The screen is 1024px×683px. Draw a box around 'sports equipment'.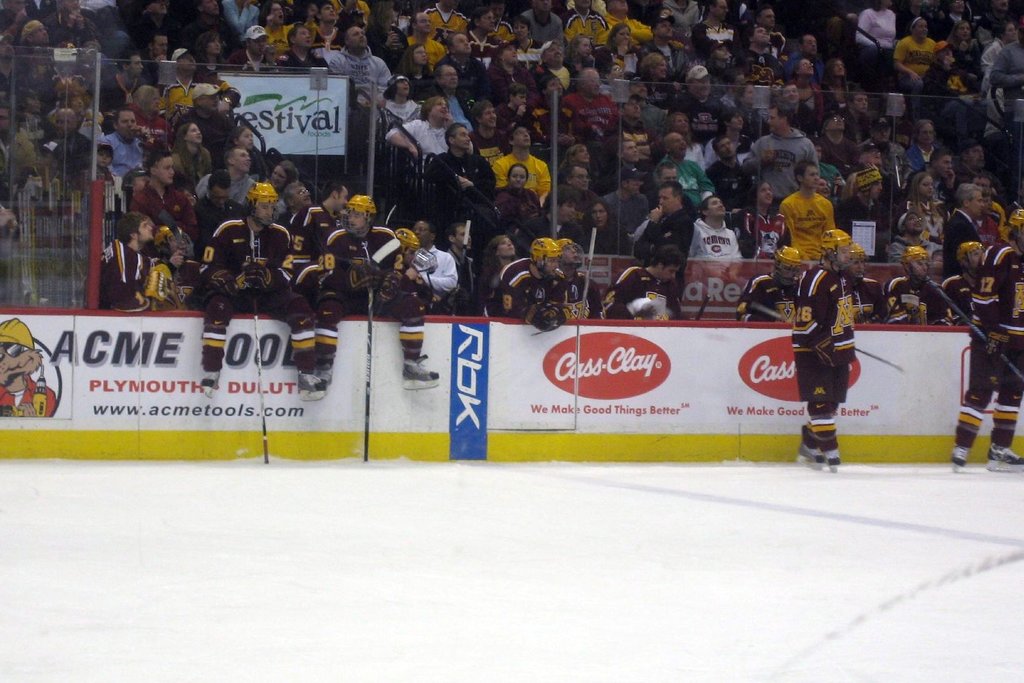
(x1=252, y1=283, x2=269, y2=465).
